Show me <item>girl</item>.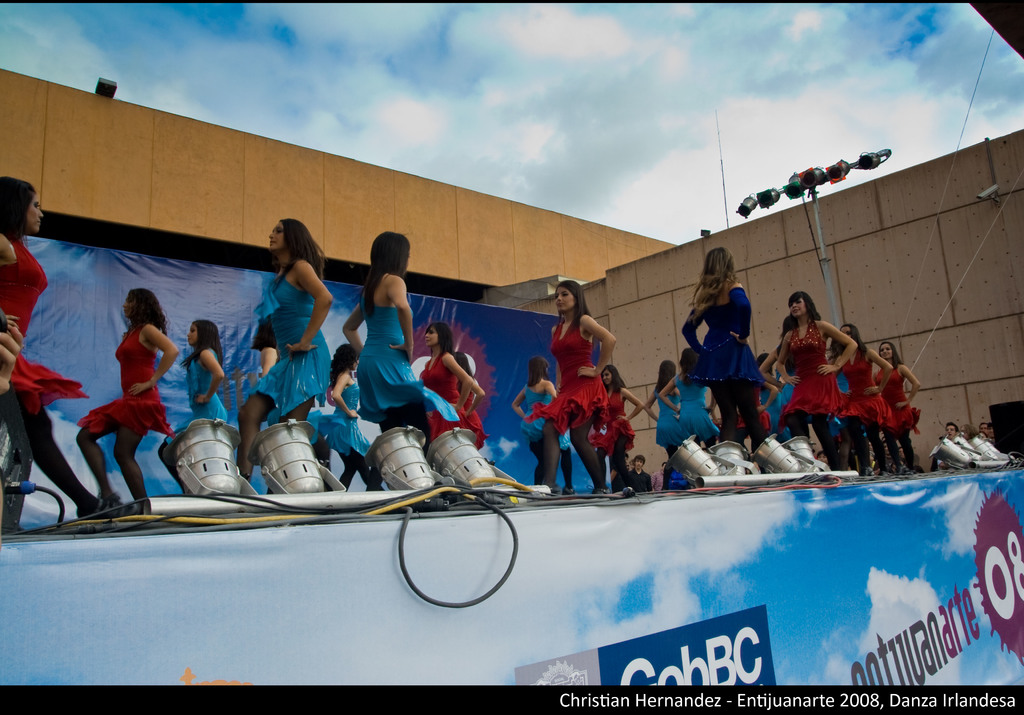
<item>girl</item> is here: [239, 216, 330, 485].
